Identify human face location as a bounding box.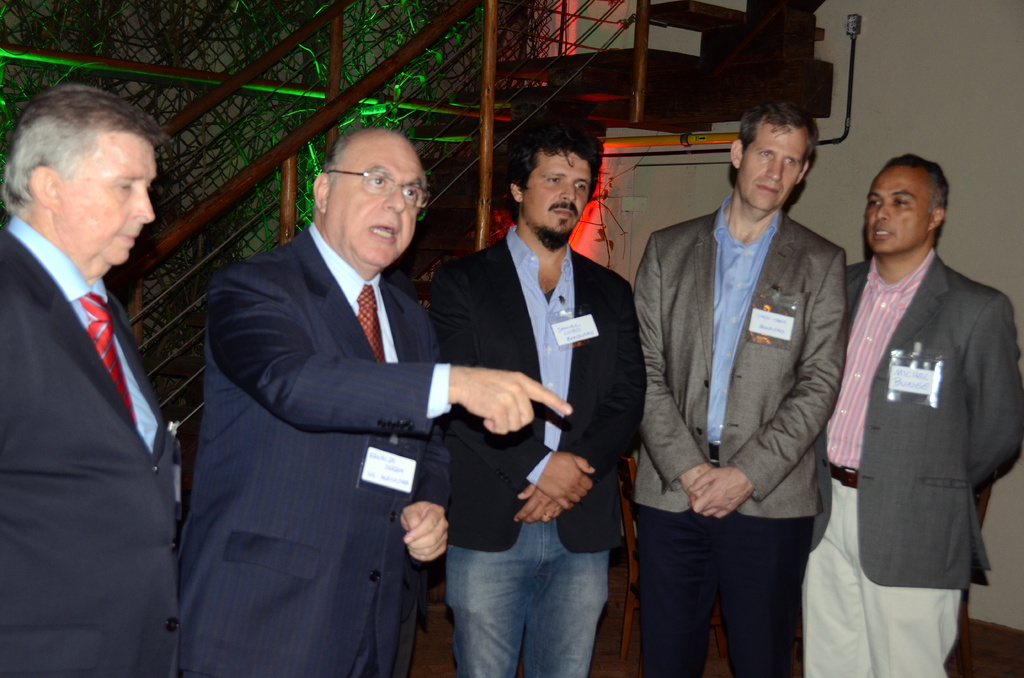
316, 140, 426, 268.
